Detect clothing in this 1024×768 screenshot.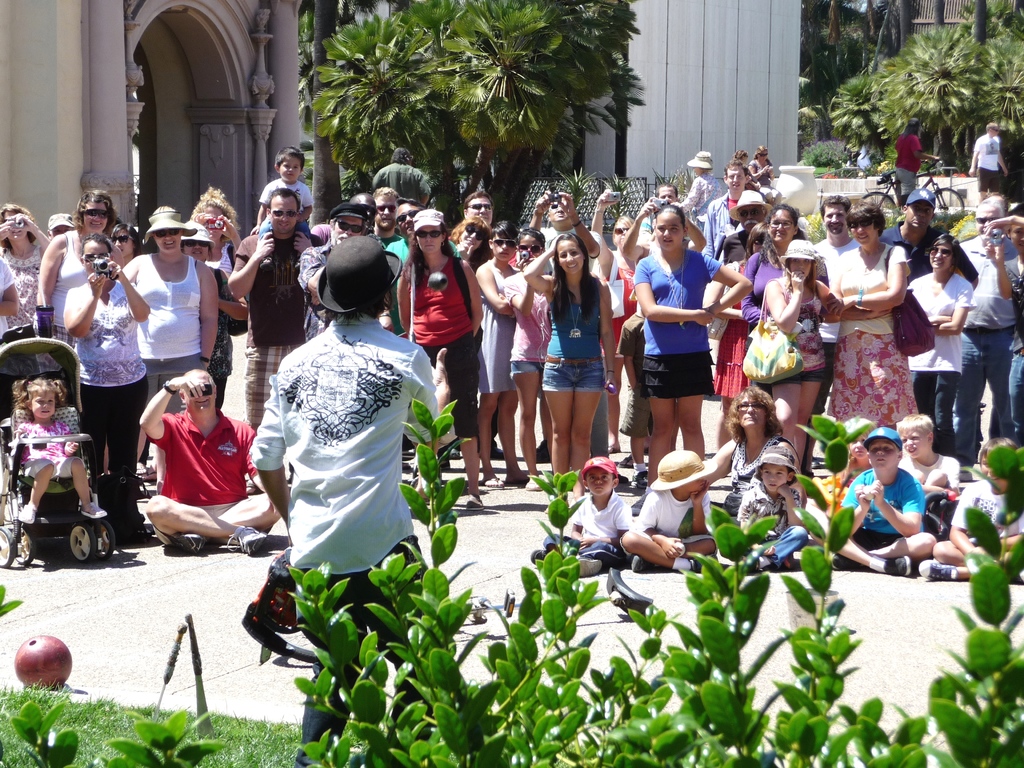
Detection: select_region(539, 275, 614, 397).
